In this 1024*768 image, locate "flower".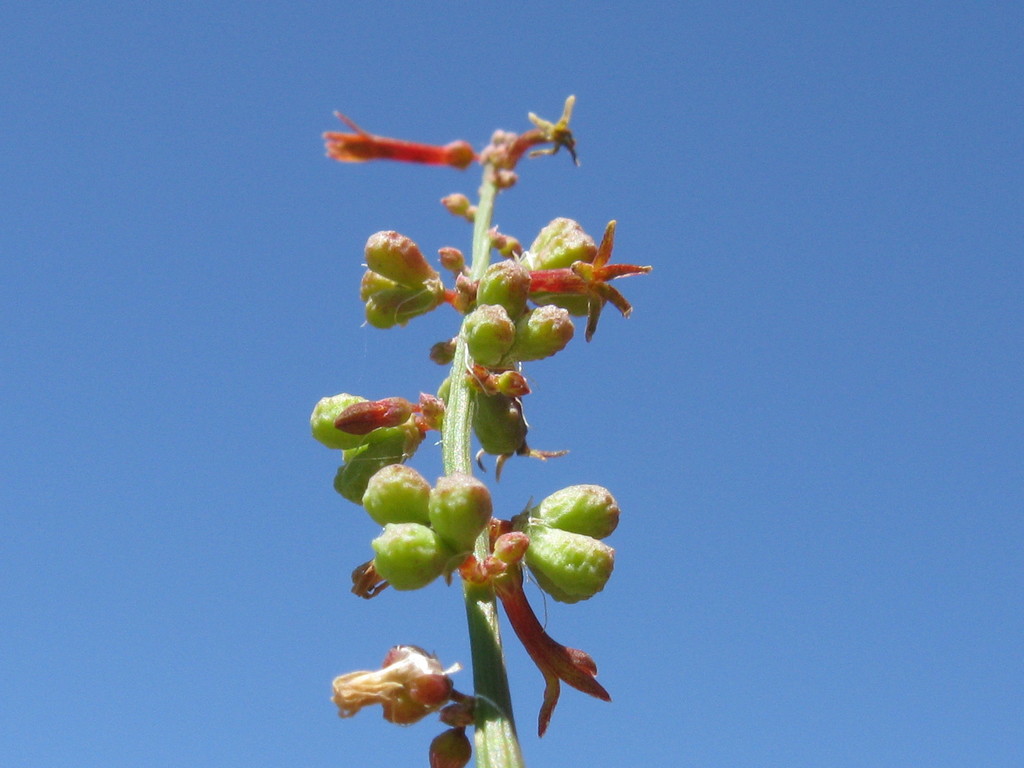
Bounding box: pyautogui.locateOnScreen(334, 375, 420, 447).
